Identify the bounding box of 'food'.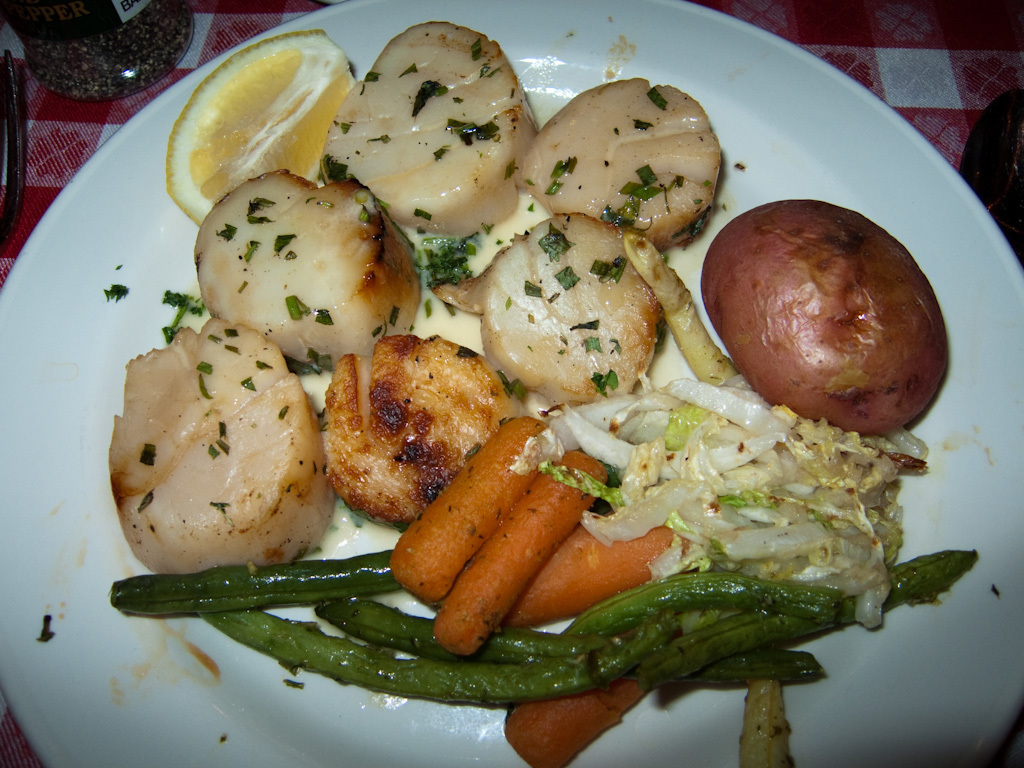
bbox=(706, 207, 943, 458).
